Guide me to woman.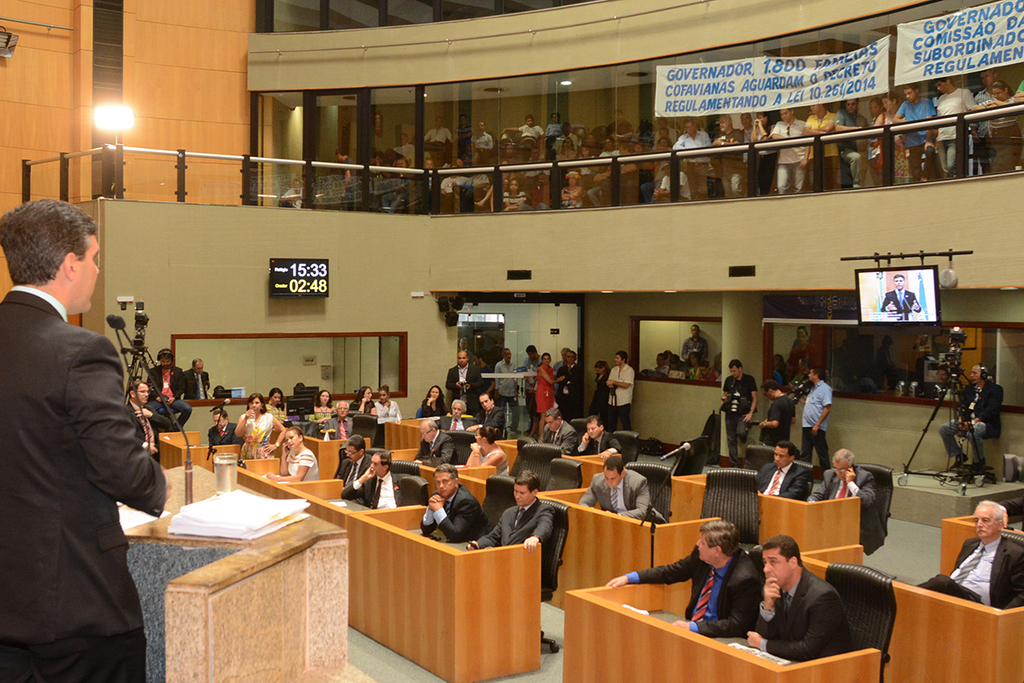
Guidance: detection(265, 382, 286, 422).
